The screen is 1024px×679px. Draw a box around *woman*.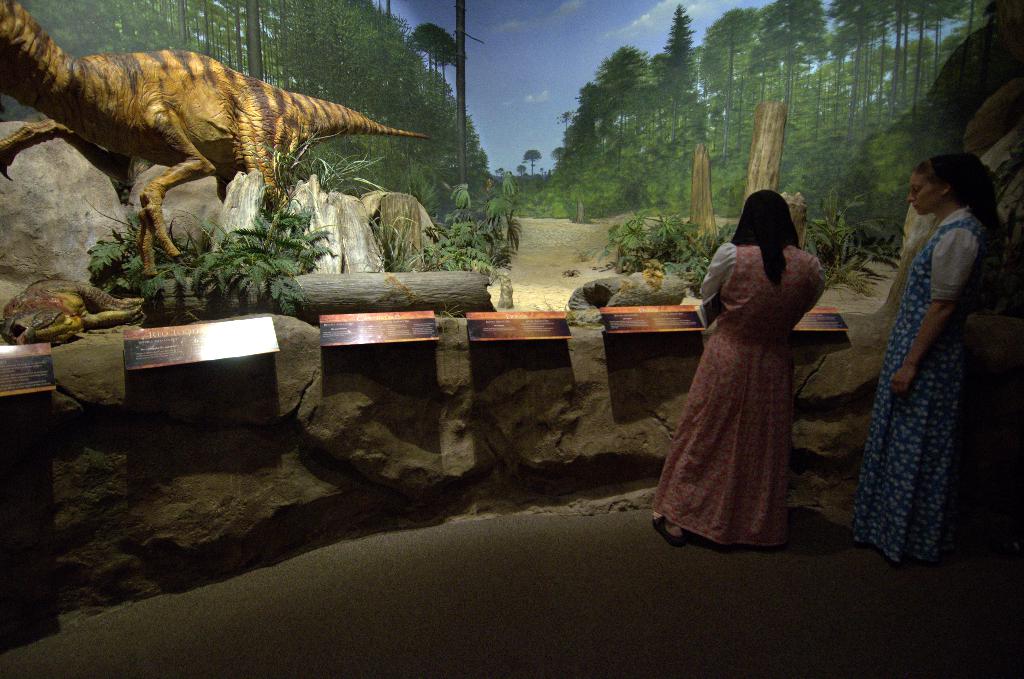
{"left": 676, "top": 195, "right": 849, "bottom": 560}.
